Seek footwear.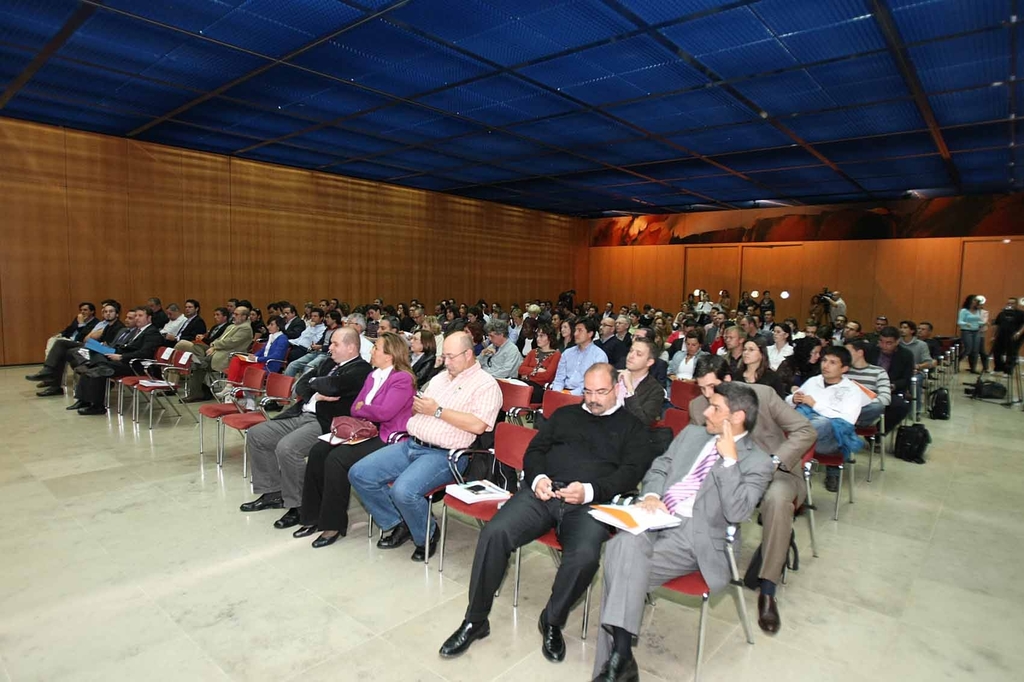
left=591, top=654, right=639, bottom=681.
